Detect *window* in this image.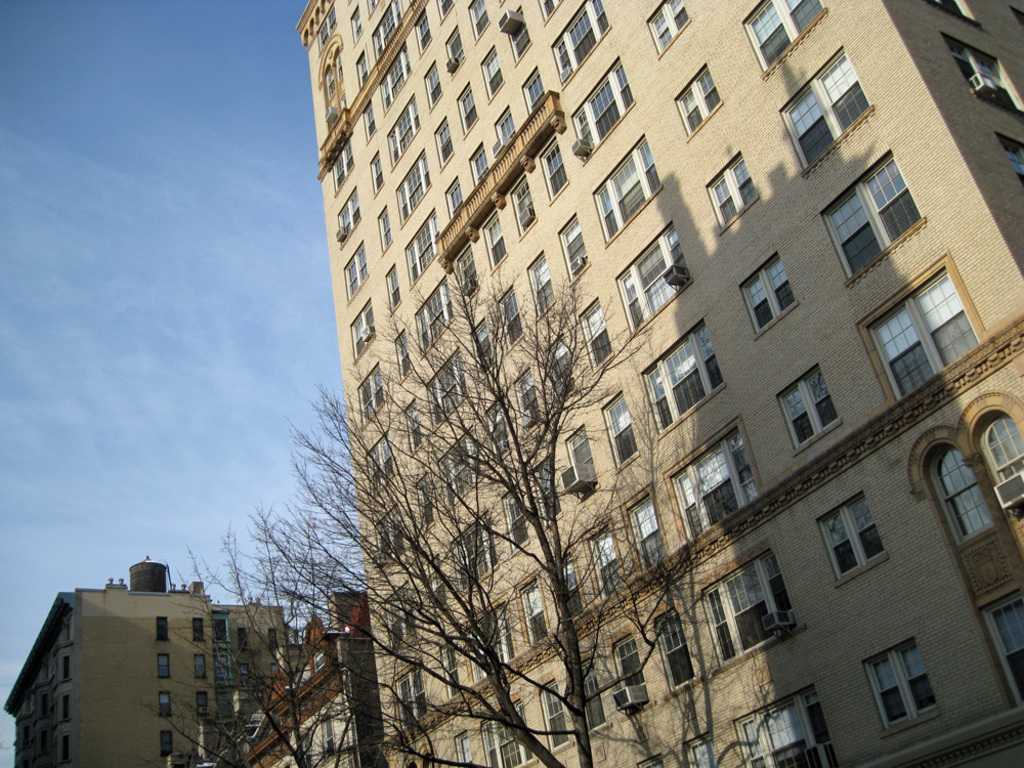
Detection: box=[356, 364, 386, 427].
